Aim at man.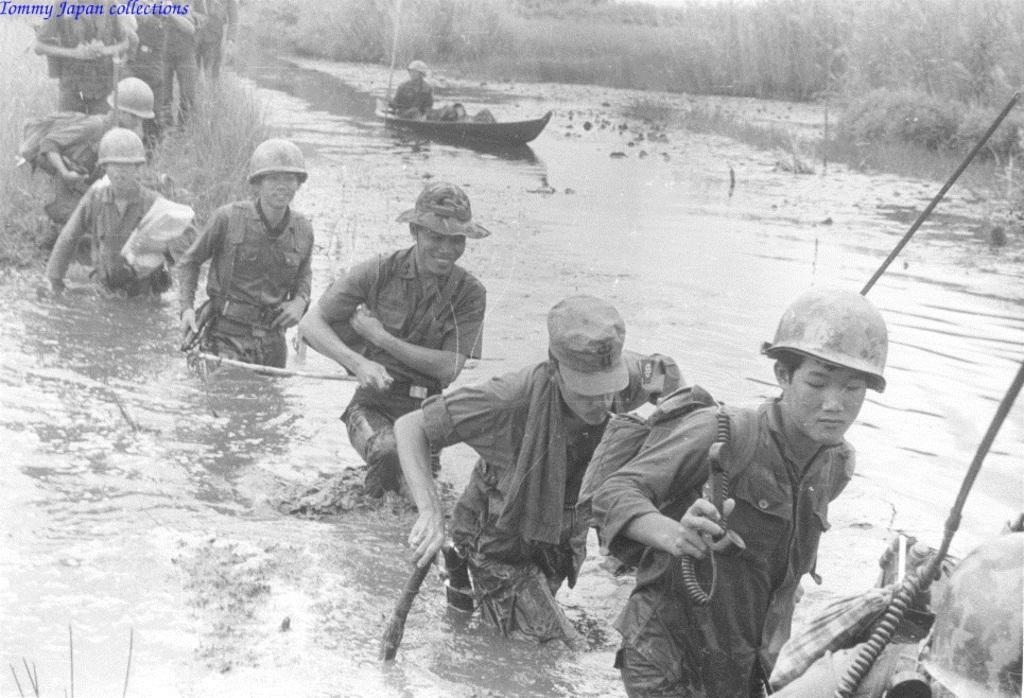
Aimed at detection(378, 56, 441, 120).
